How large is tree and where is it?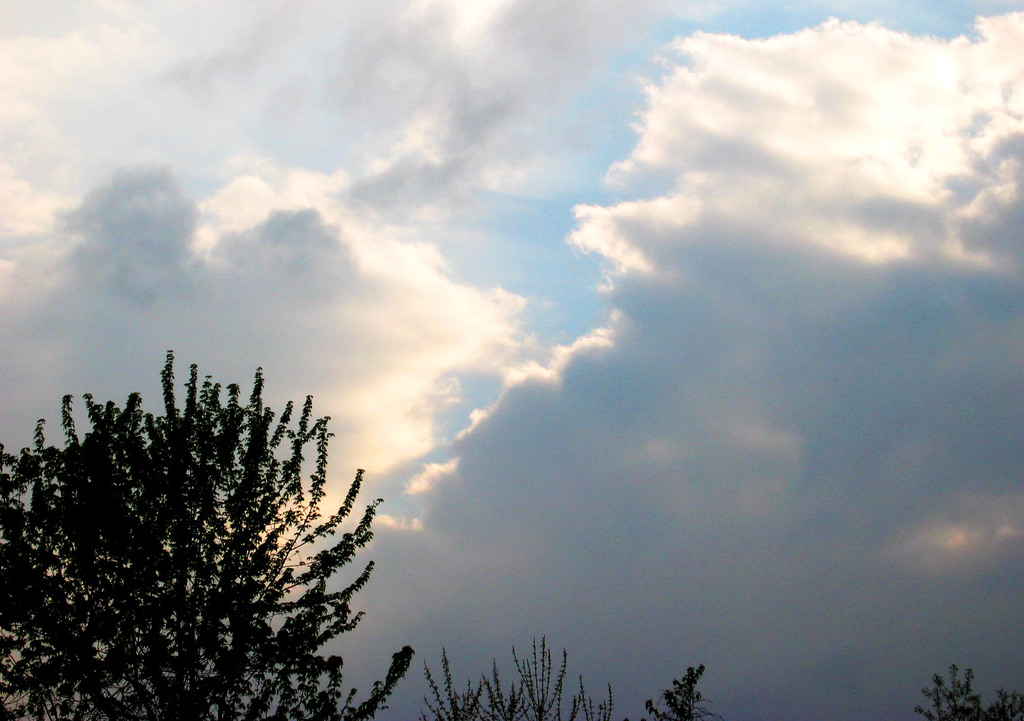
Bounding box: (left=922, top=667, right=1023, bottom=720).
